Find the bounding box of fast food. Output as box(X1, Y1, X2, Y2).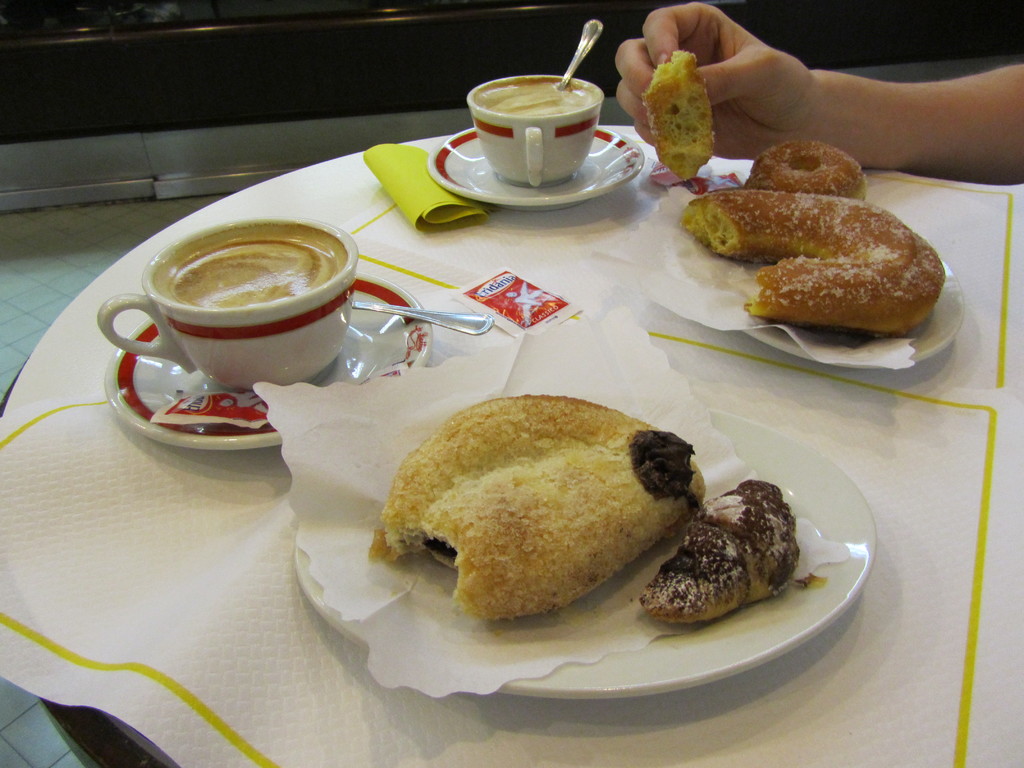
box(641, 478, 799, 626).
